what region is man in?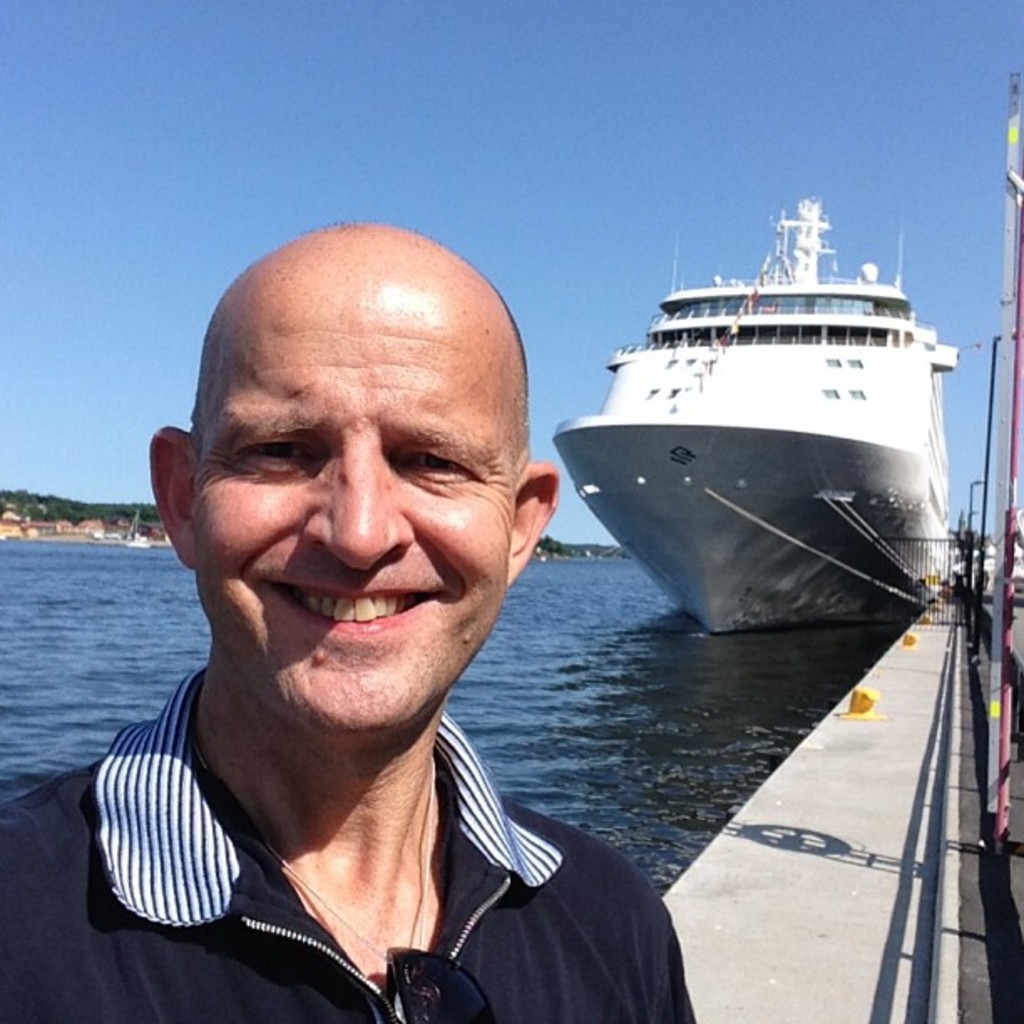
x1=44, y1=219, x2=703, y2=1017.
